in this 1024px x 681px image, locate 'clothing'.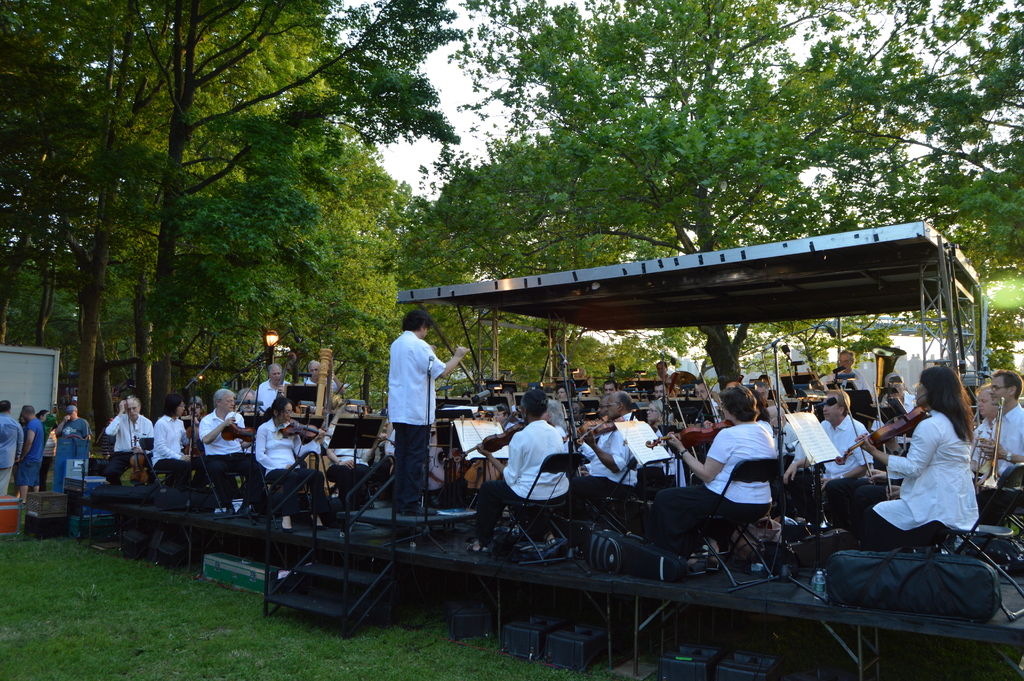
Bounding box: {"left": 22, "top": 413, "right": 44, "bottom": 500}.
